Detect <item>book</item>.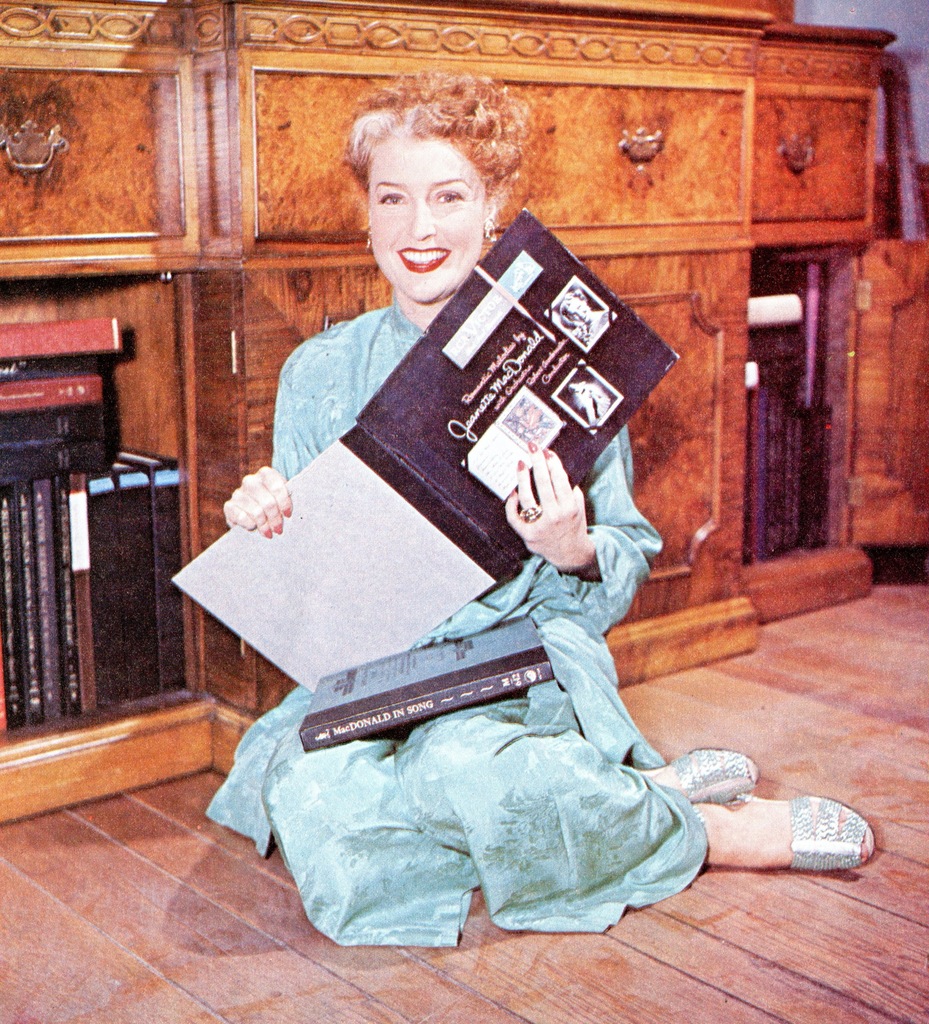
Detected at {"left": 165, "top": 210, "right": 675, "bottom": 694}.
